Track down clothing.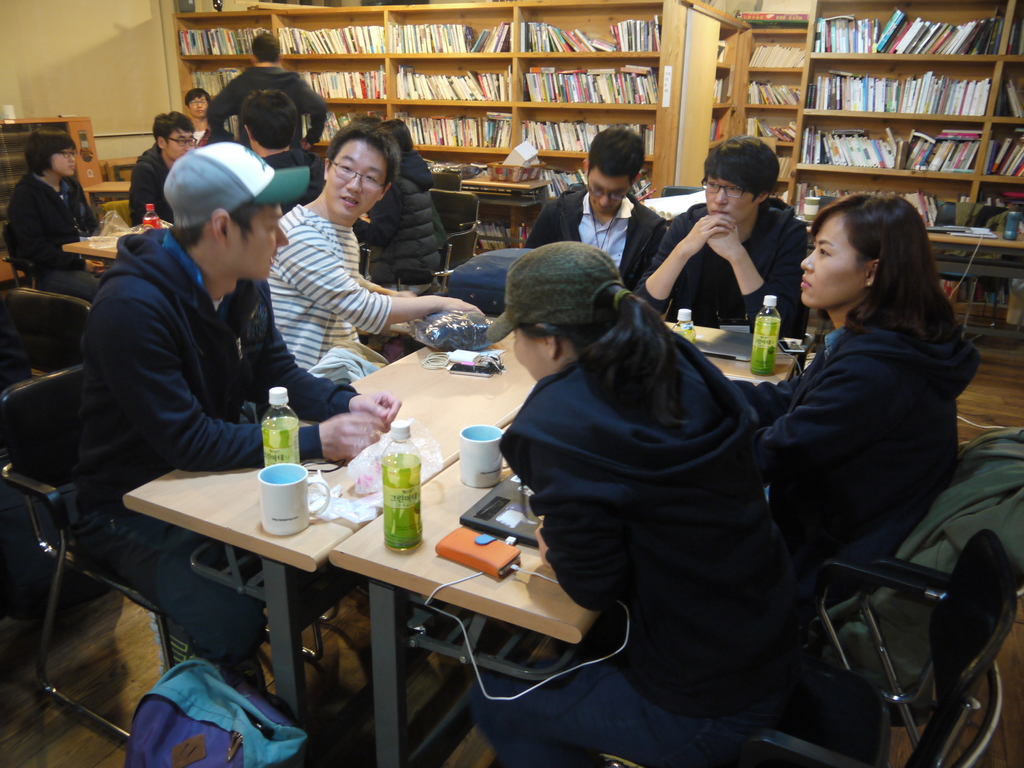
Tracked to x1=633, y1=193, x2=817, y2=324.
